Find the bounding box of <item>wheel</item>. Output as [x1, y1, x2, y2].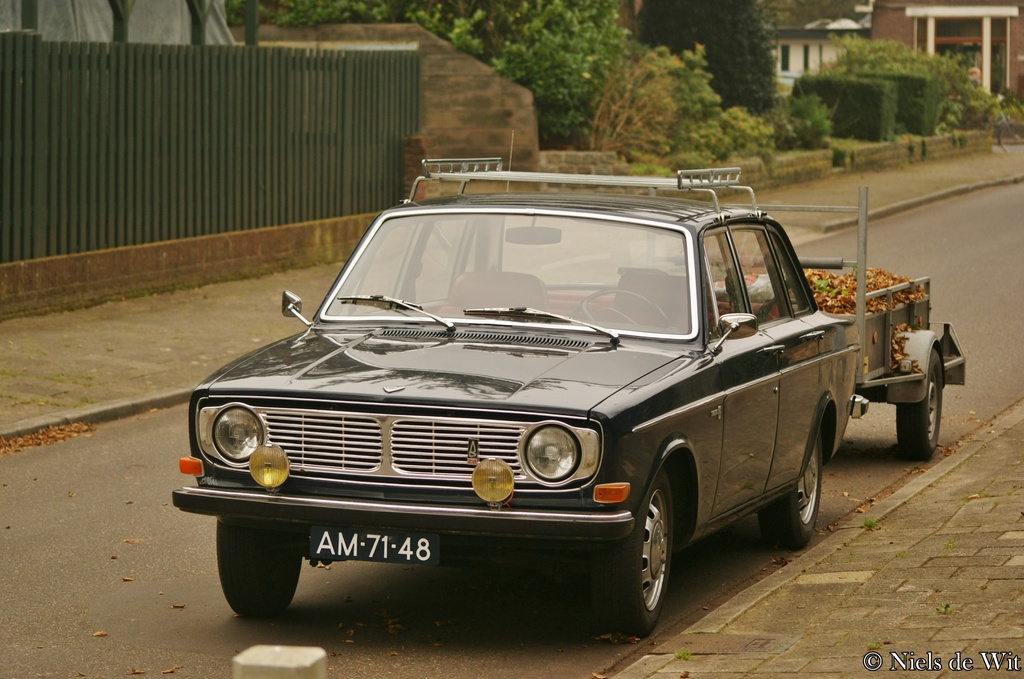
[572, 288, 669, 323].
